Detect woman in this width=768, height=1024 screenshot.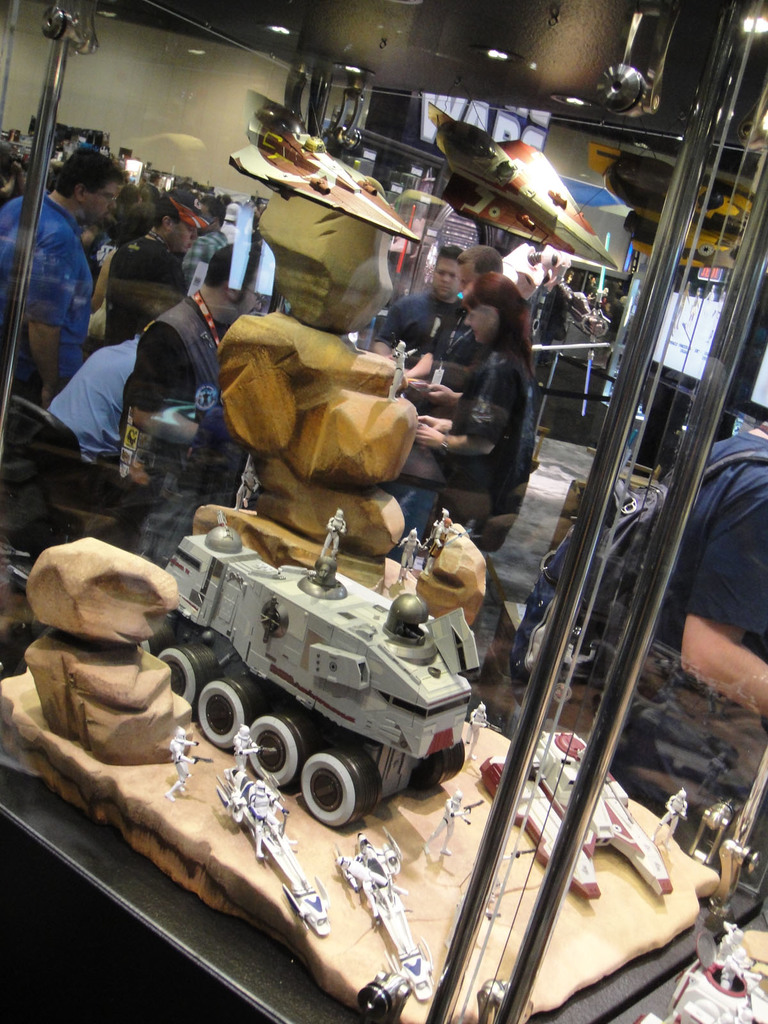
Detection: 410,244,555,522.
